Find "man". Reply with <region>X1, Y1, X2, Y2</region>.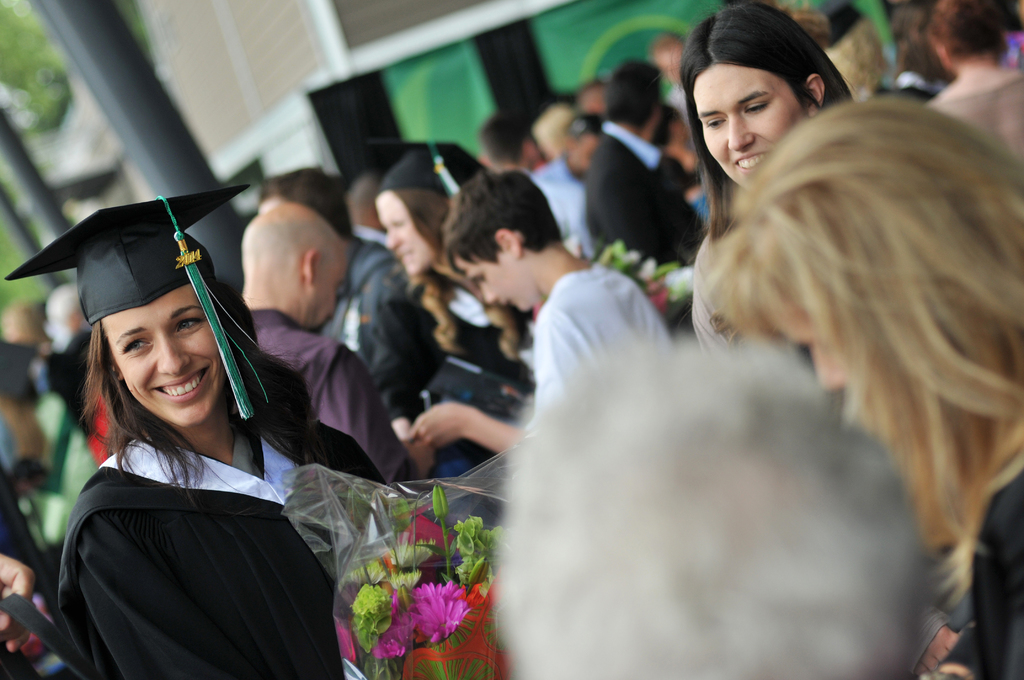
<region>585, 61, 706, 264</region>.
